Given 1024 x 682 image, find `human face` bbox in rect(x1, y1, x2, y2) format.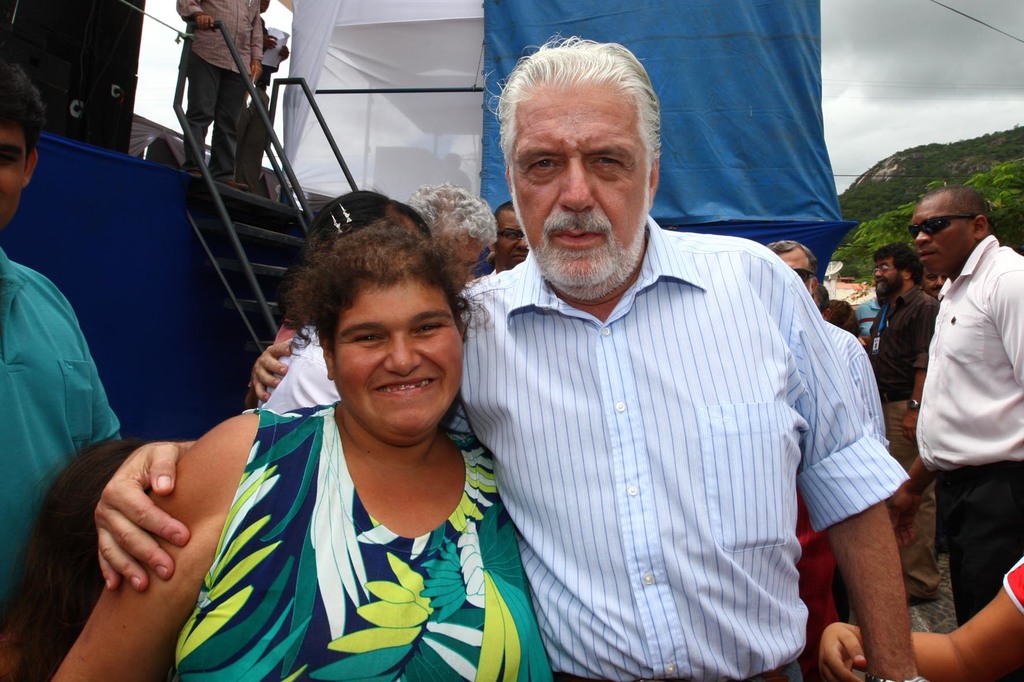
rect(874, 257, 897, 294).
